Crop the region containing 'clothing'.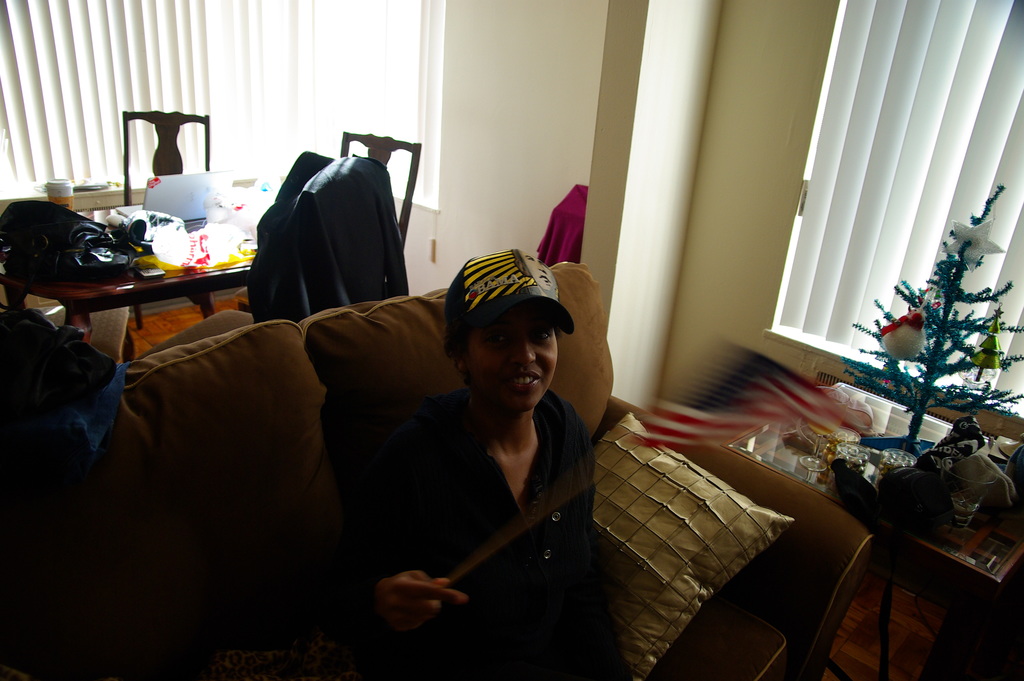
Crop region: <box>0,303,127,559</box>.
